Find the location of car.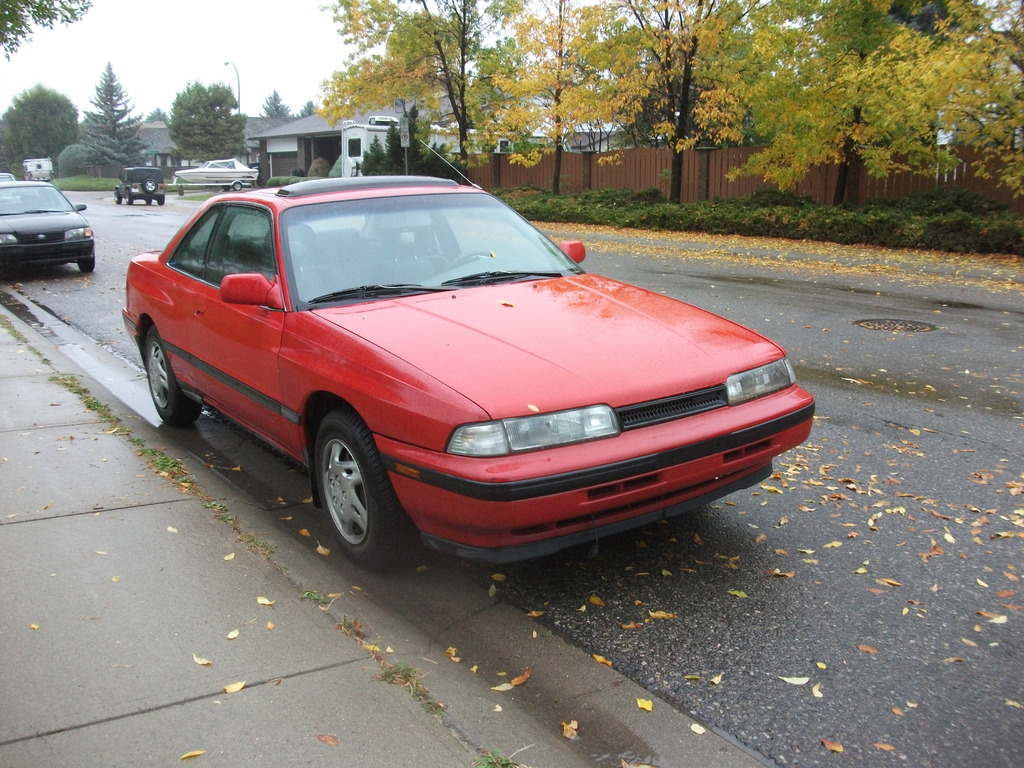
Location: {"left": 120, "top": 140, "right": 816, "bottom": 569}.
